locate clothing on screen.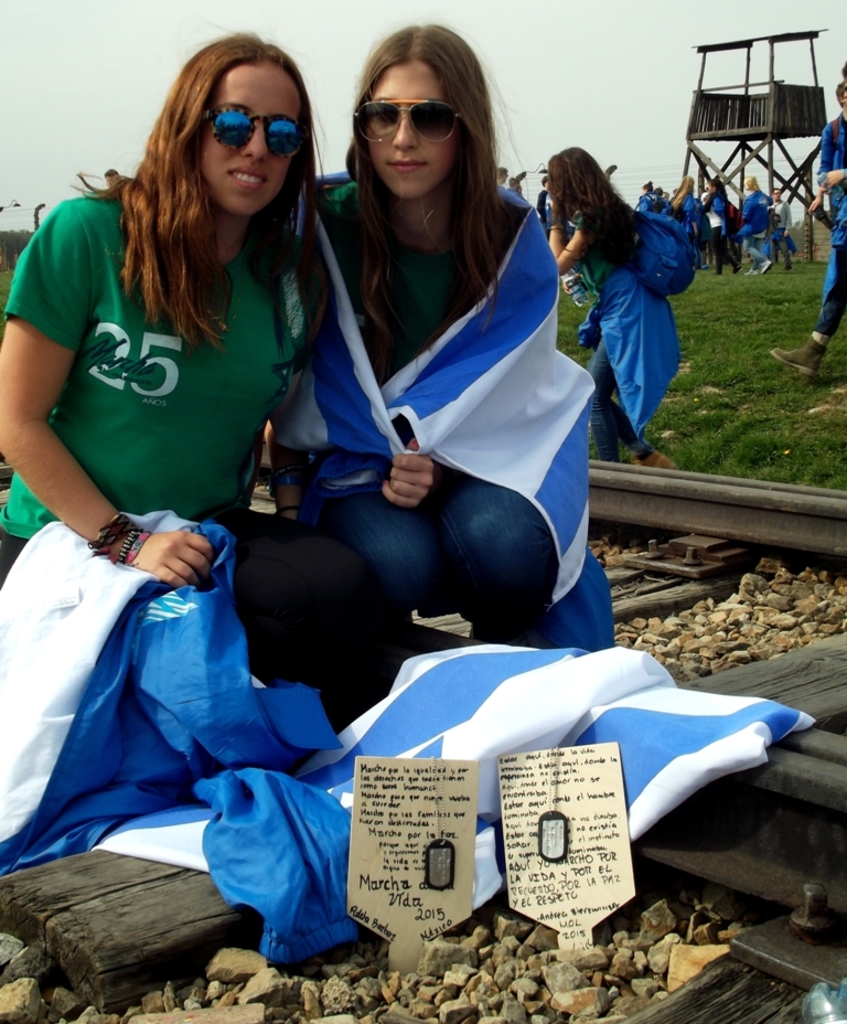
On screen at {"left": 568, "top": 209, "right": 684, "bottom": 465}.
